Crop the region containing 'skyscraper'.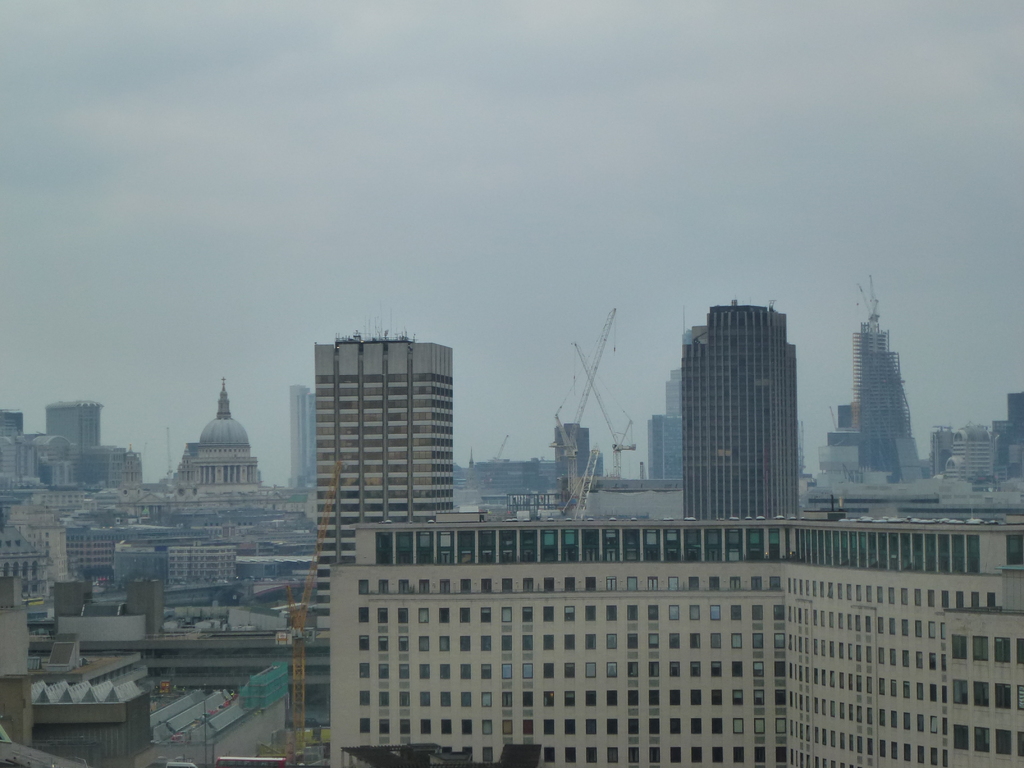
Crop region: bbox(285, 377, 318, 491).
